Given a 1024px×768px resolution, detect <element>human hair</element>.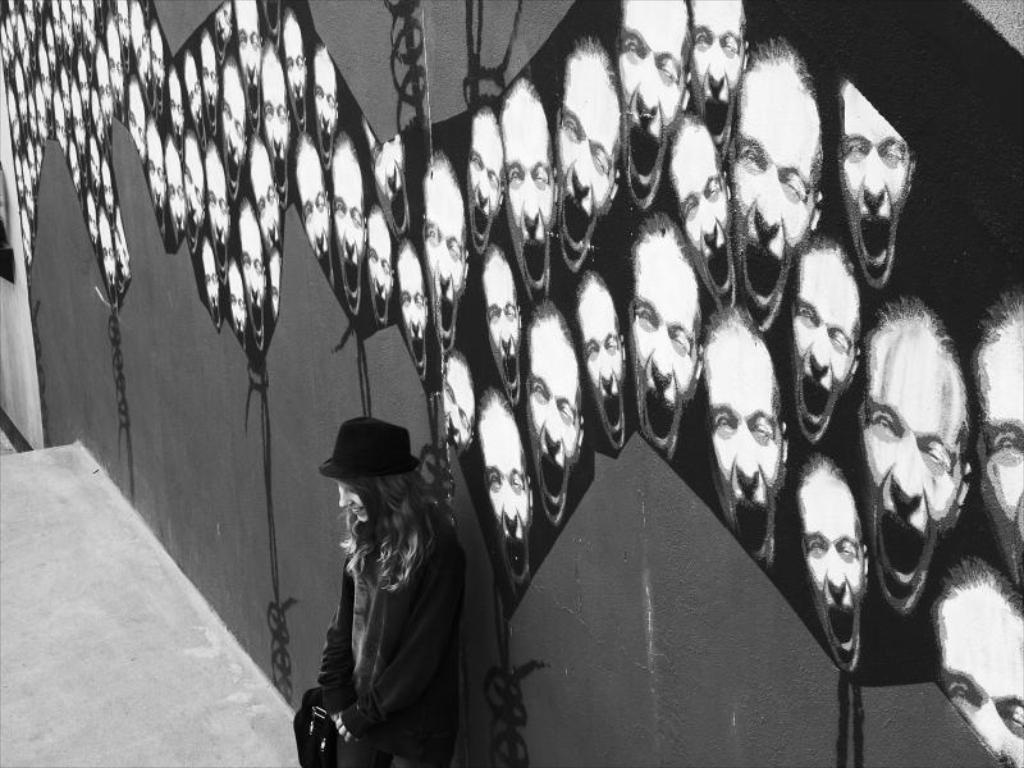
box(803, 232, 852, 285).
